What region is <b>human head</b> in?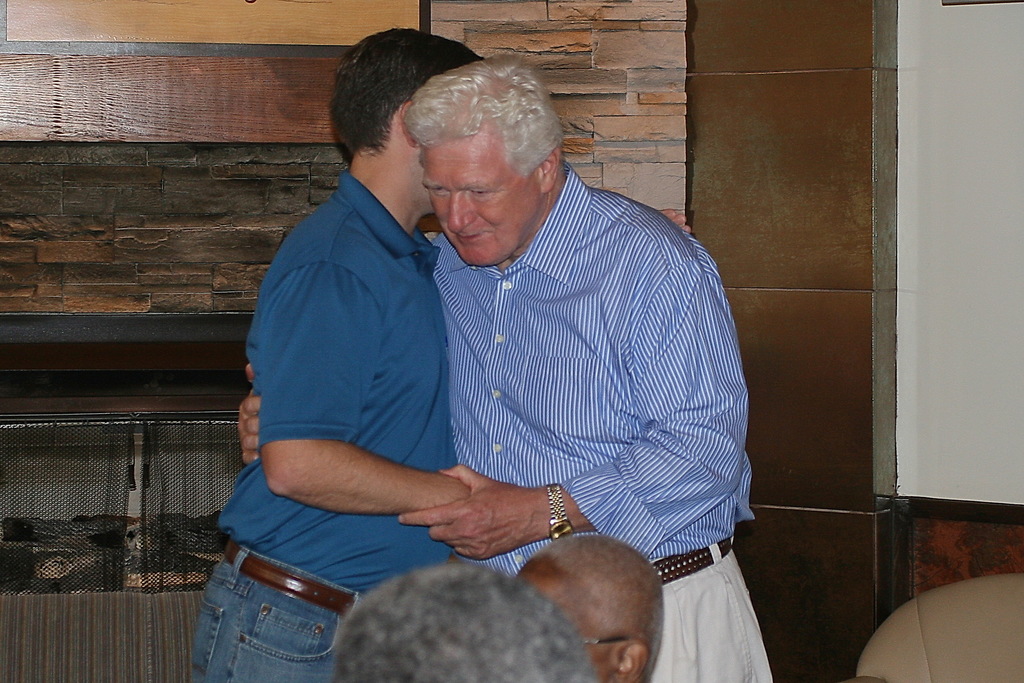
(403, 49, 566, 268).
